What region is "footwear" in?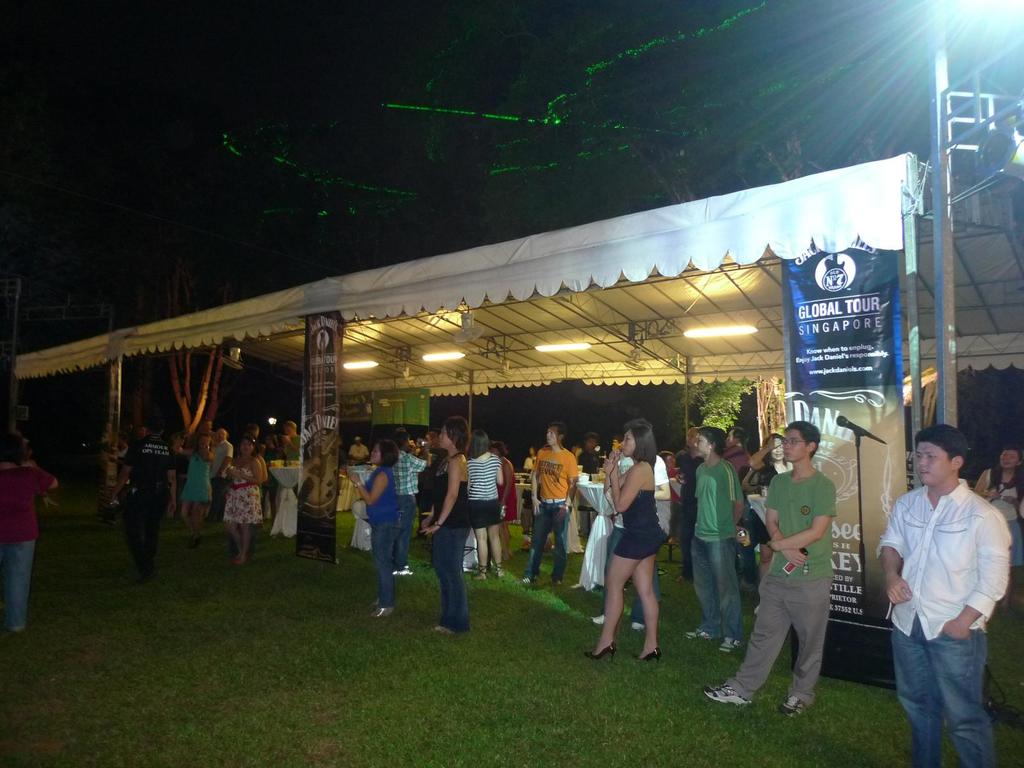
x1=781 y1=695 x2=805 y2=715.
